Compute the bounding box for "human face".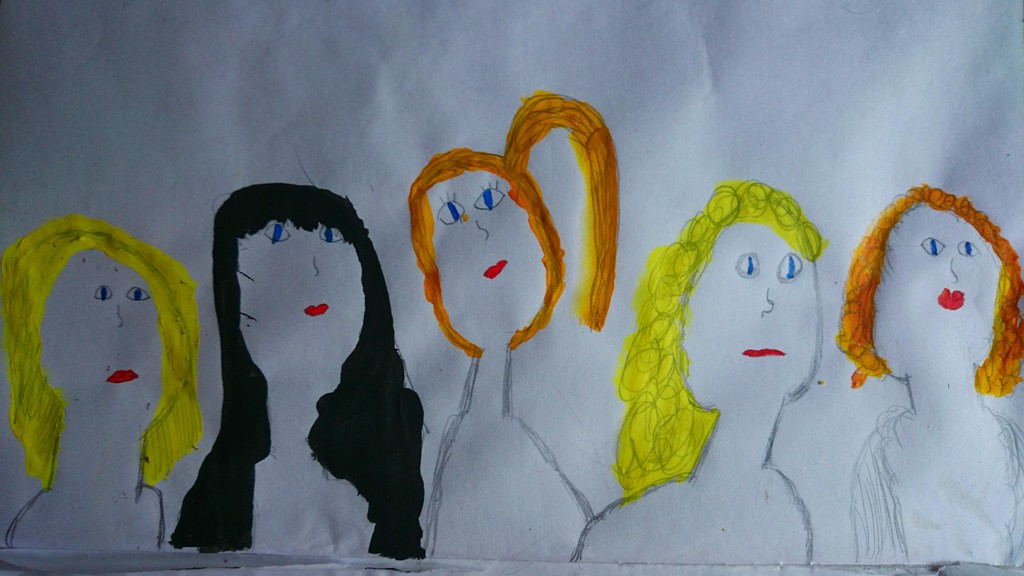
<box>680,215,821,410</box>.
